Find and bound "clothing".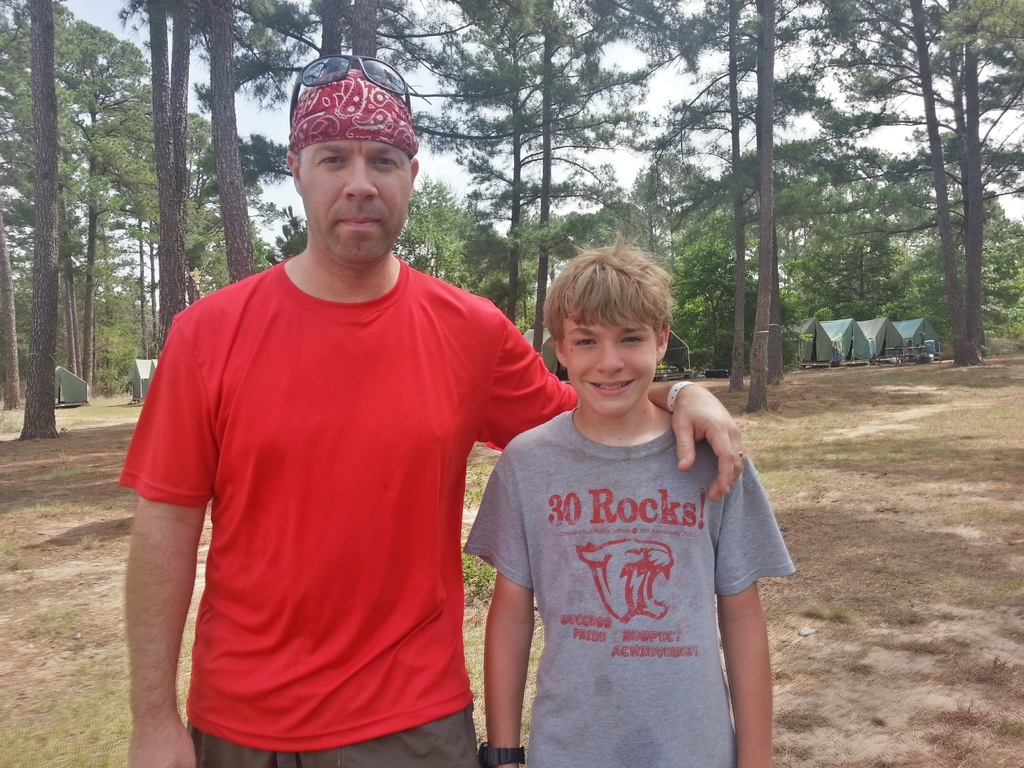
Bound: {"x1": 90, "y1": 251, "x2": 566, "y2": 767}.
